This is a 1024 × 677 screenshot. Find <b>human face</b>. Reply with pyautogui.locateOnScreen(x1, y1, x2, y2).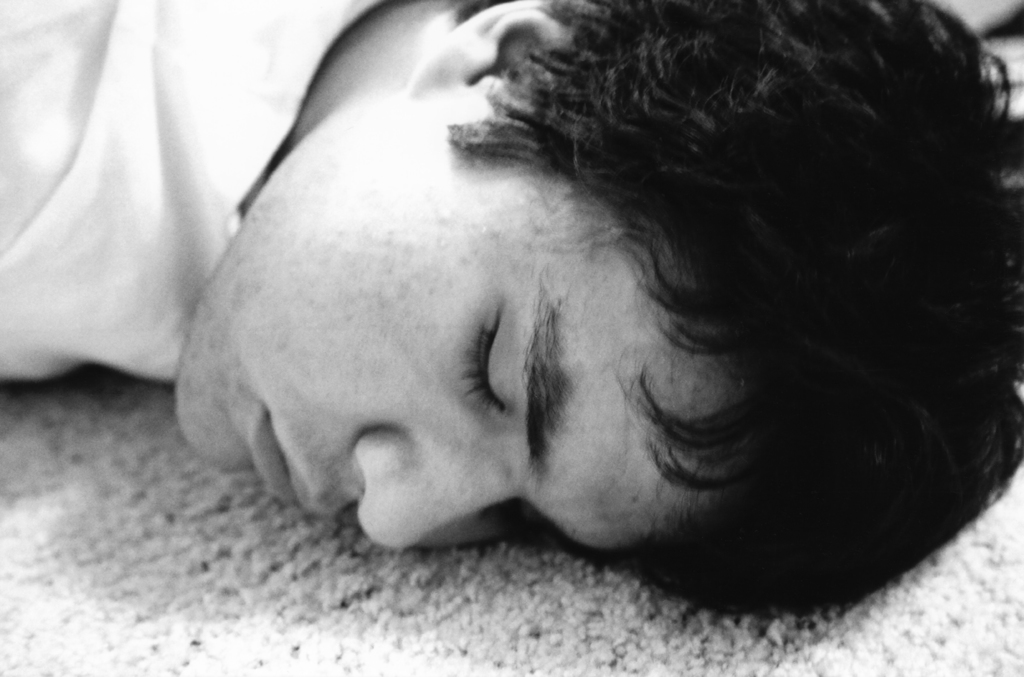
pyautogui.locateOnScreen(177, 122, 722, 553).
